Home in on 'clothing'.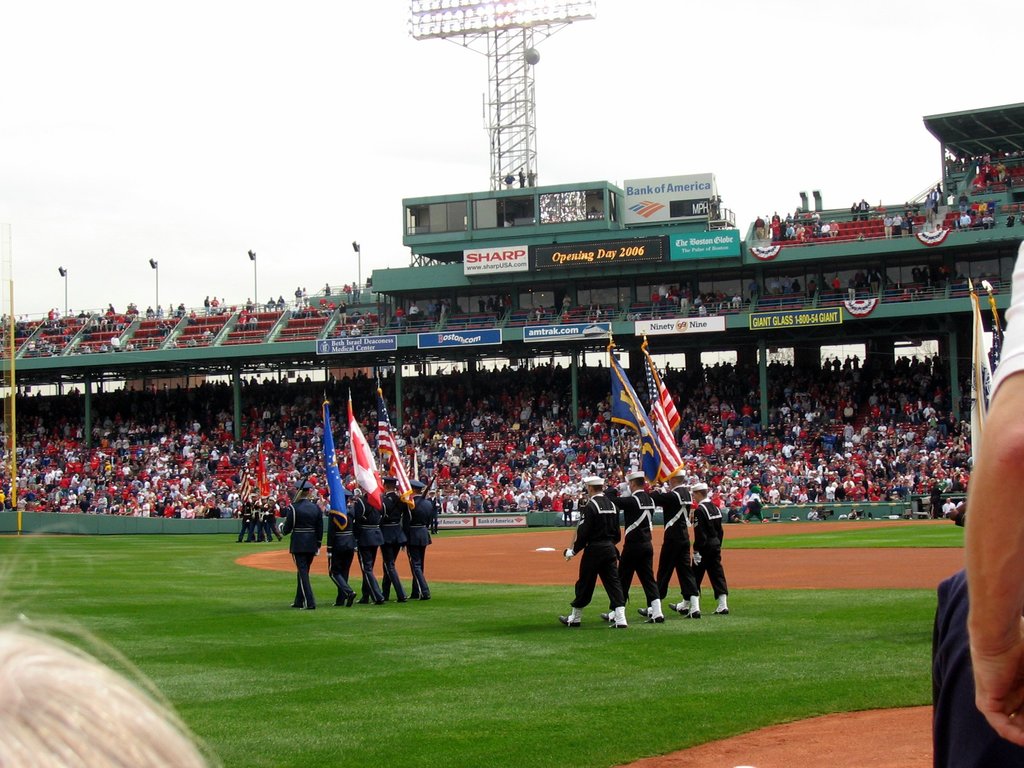
Homed in at select_region(398, 493, 433, 594).
